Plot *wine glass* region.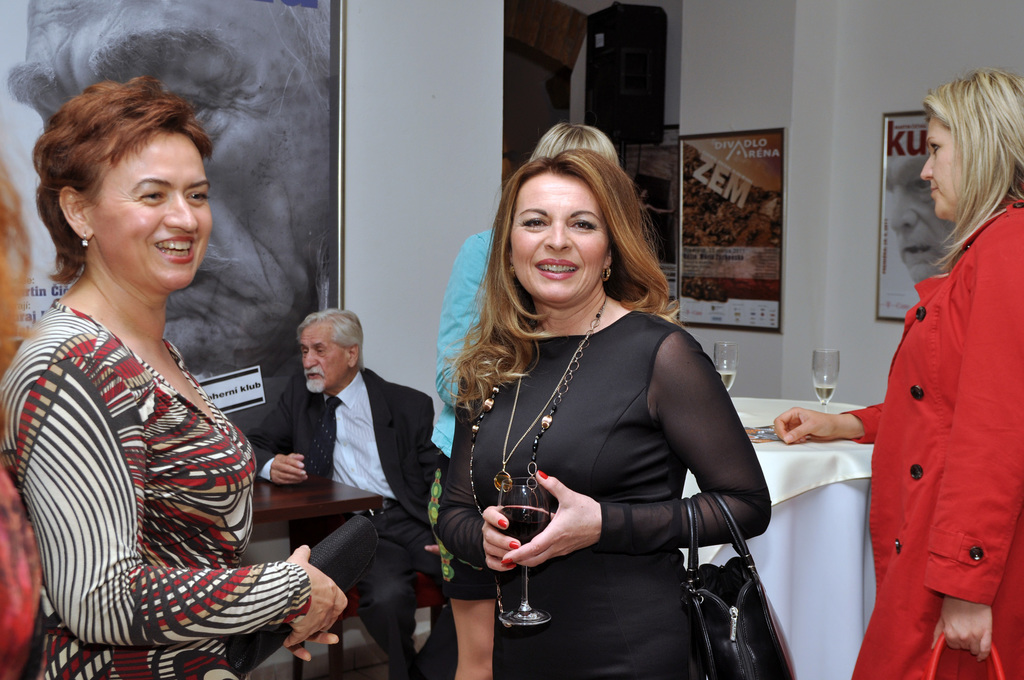
Plotted at crop(714, 342, 739, 393).
